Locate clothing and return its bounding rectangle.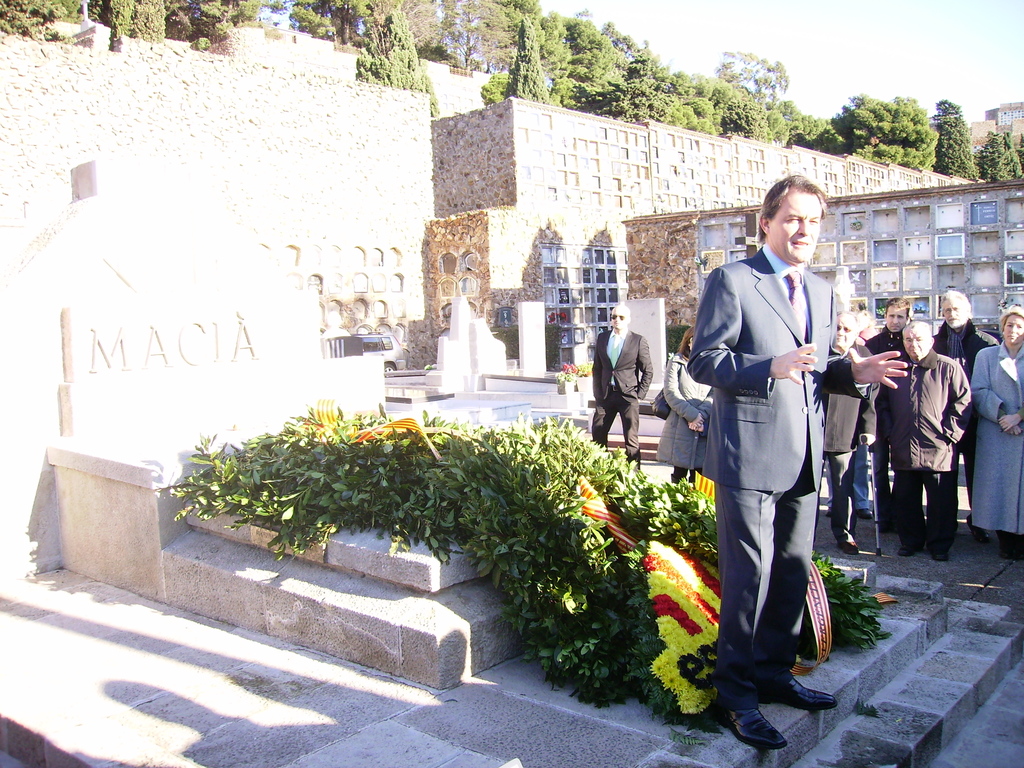
[x1=815, y1=356, x2=867, y2=552].
